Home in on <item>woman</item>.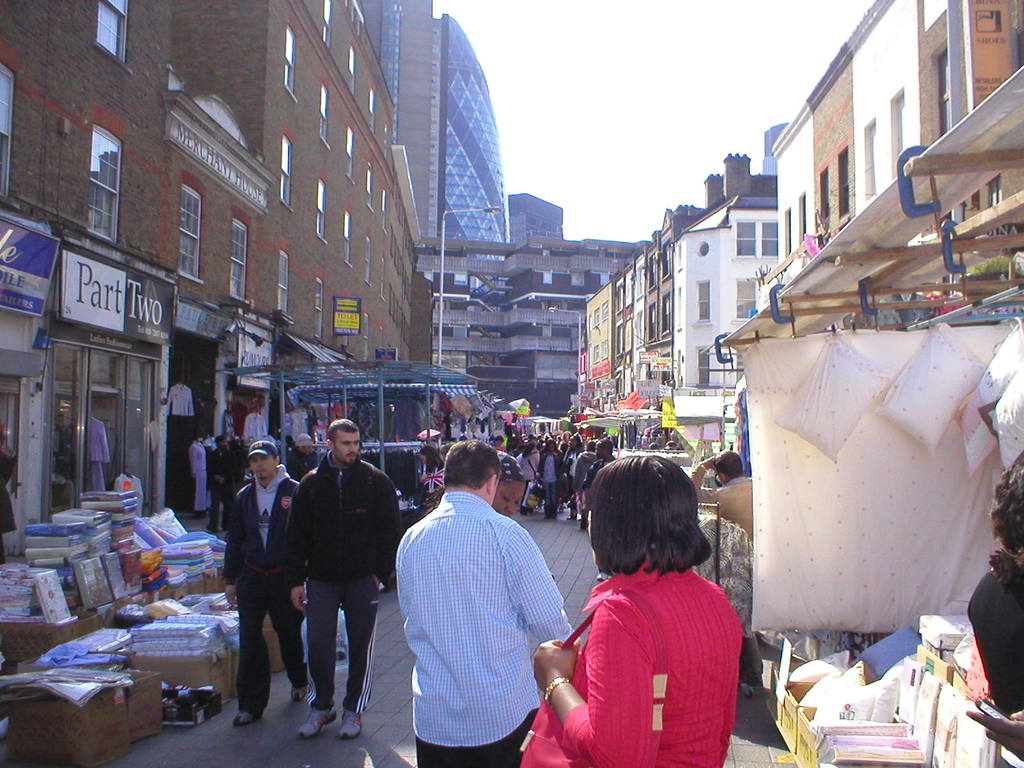
Homed in at l=517, t=442, r=541, b=515.
